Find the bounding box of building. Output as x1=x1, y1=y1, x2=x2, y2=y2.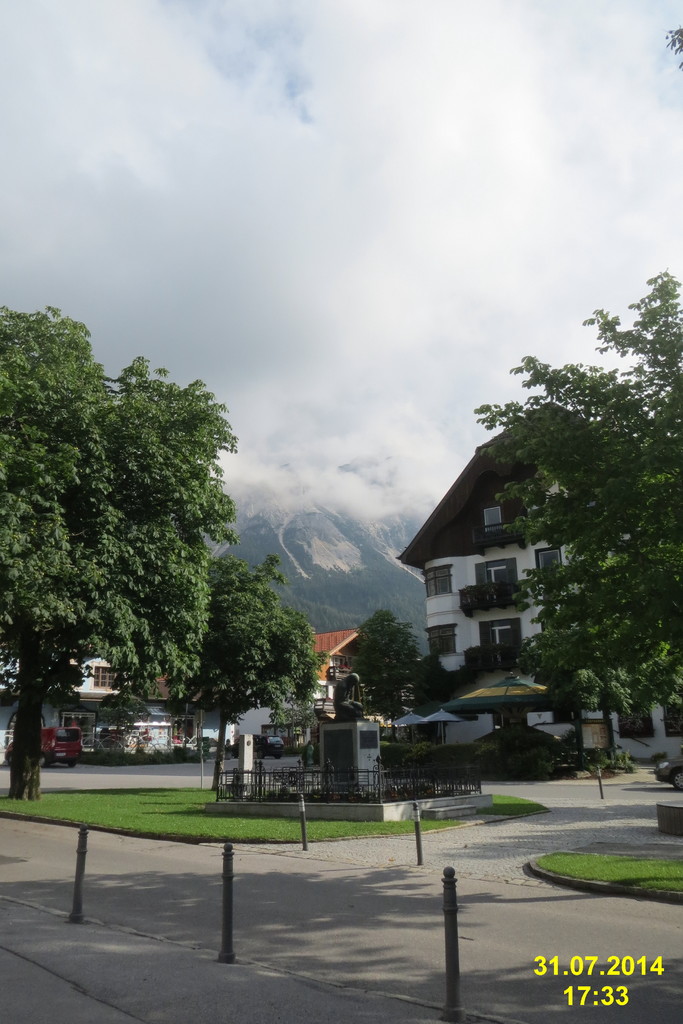
x1=399, y1=400, x2=682, y2=762.
